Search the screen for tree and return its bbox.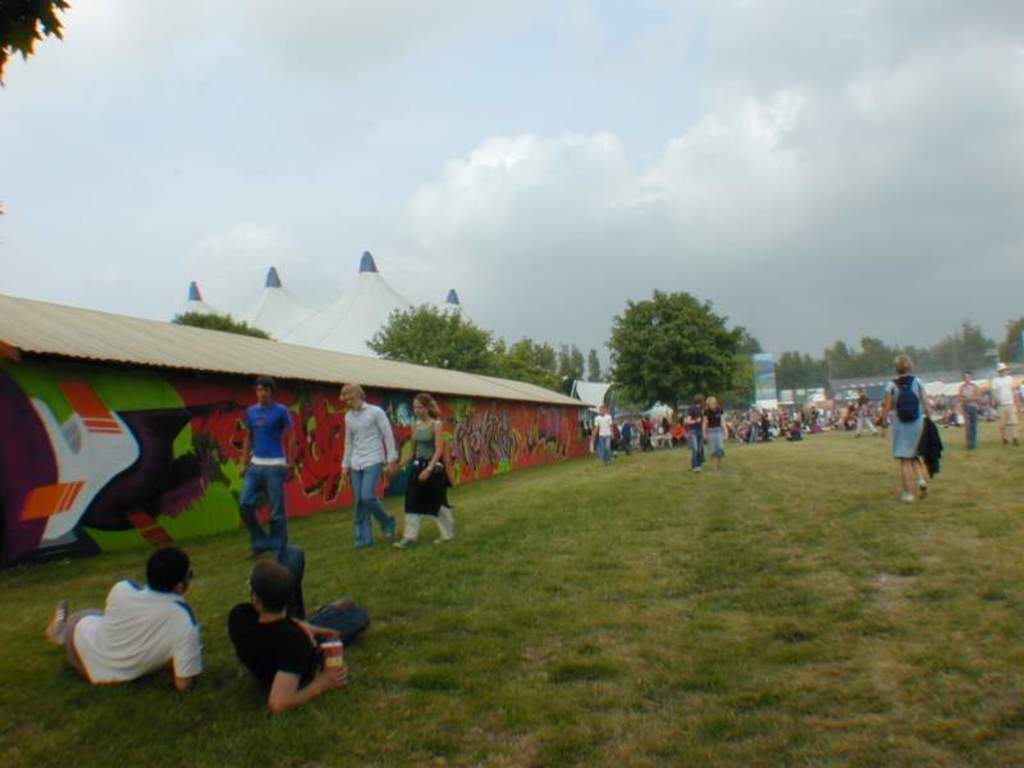
Found: <region>170, 306, 275, 338</region>.
